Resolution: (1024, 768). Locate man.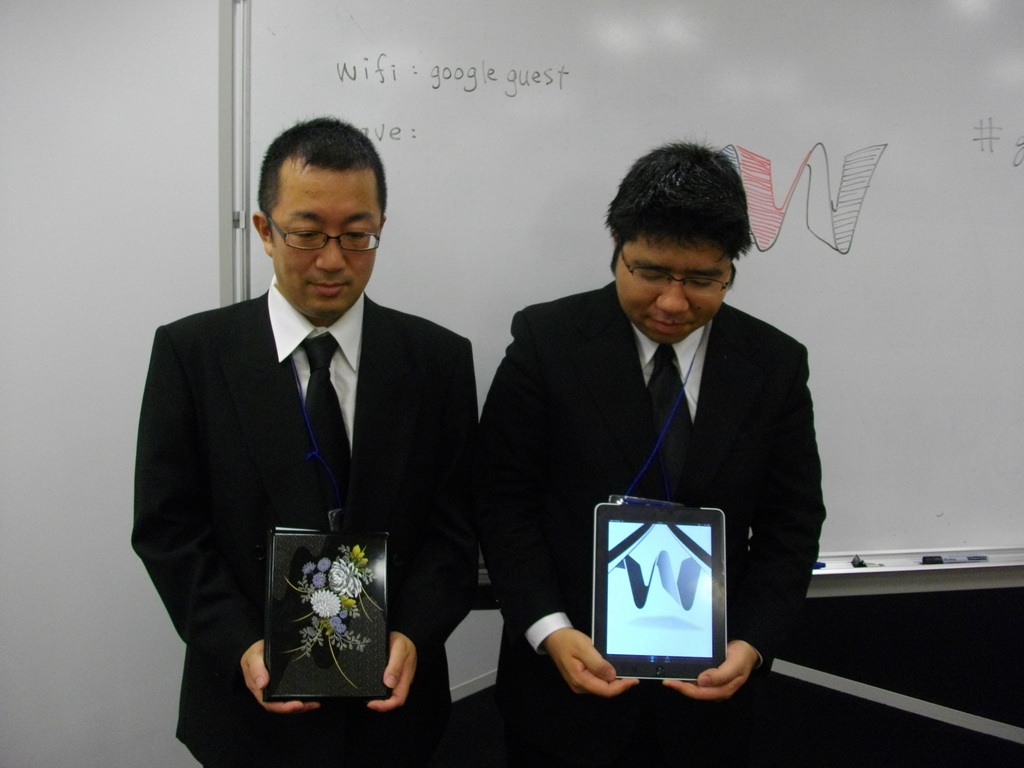
left=476, top=143, right=831, bottom=767.
